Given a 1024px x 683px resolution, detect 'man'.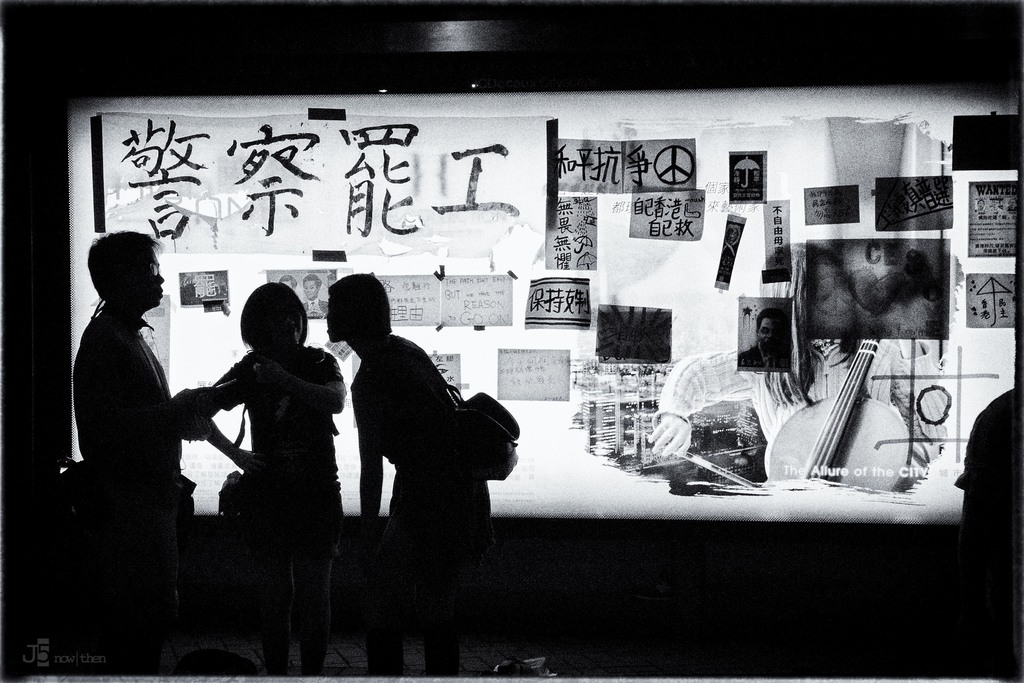
[300, 270, 328, 320].
